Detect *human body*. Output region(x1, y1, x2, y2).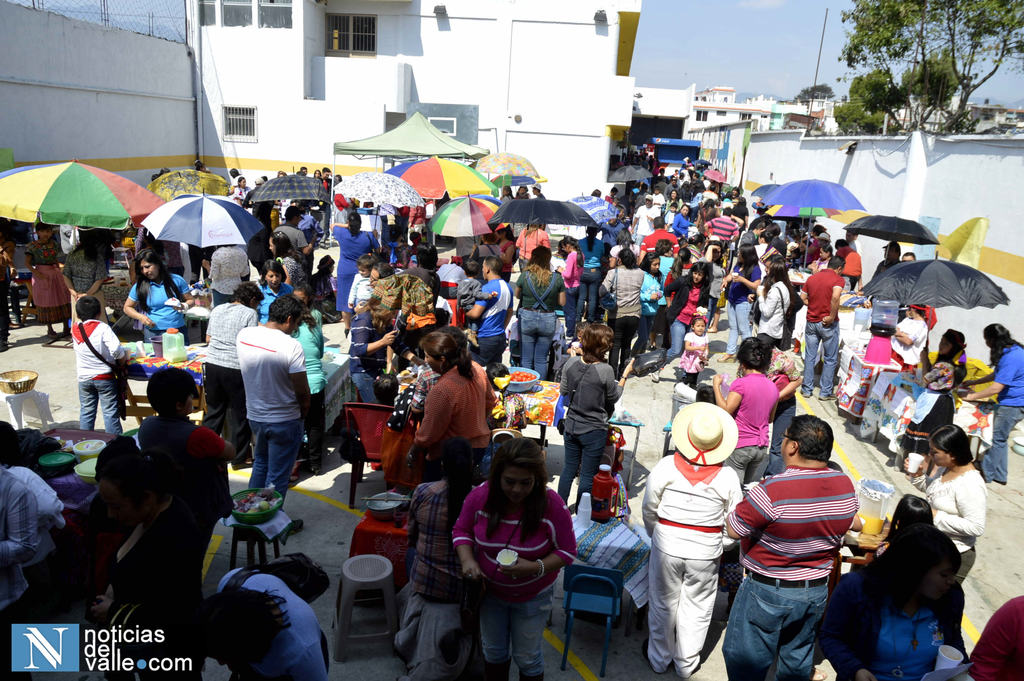
region(595, 249, 645, 389).
